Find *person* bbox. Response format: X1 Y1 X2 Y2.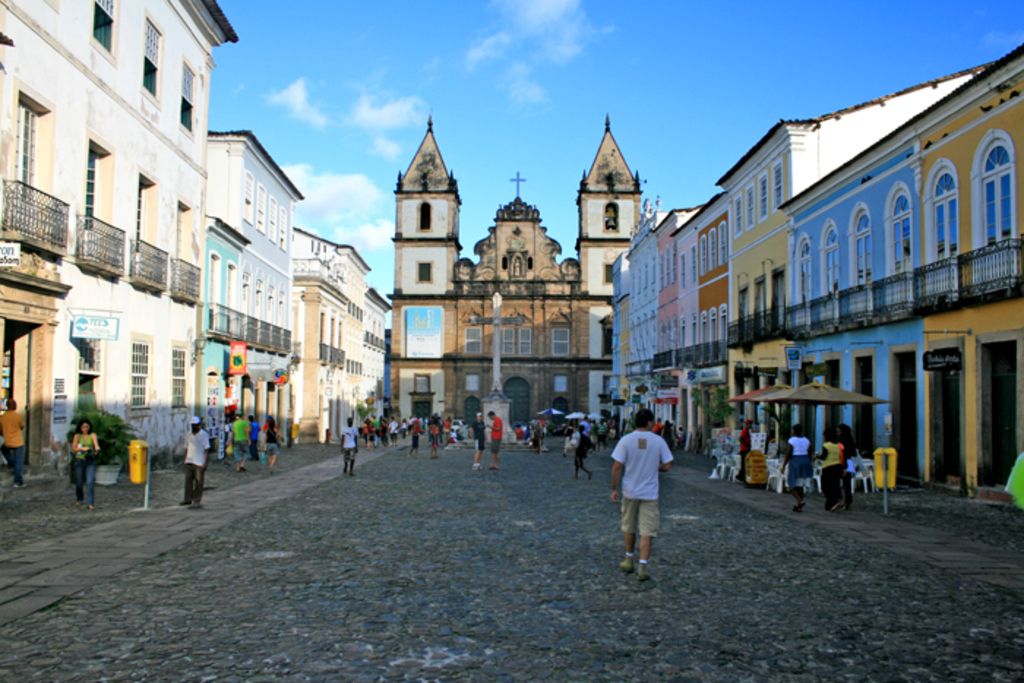
607 404 676 578.
